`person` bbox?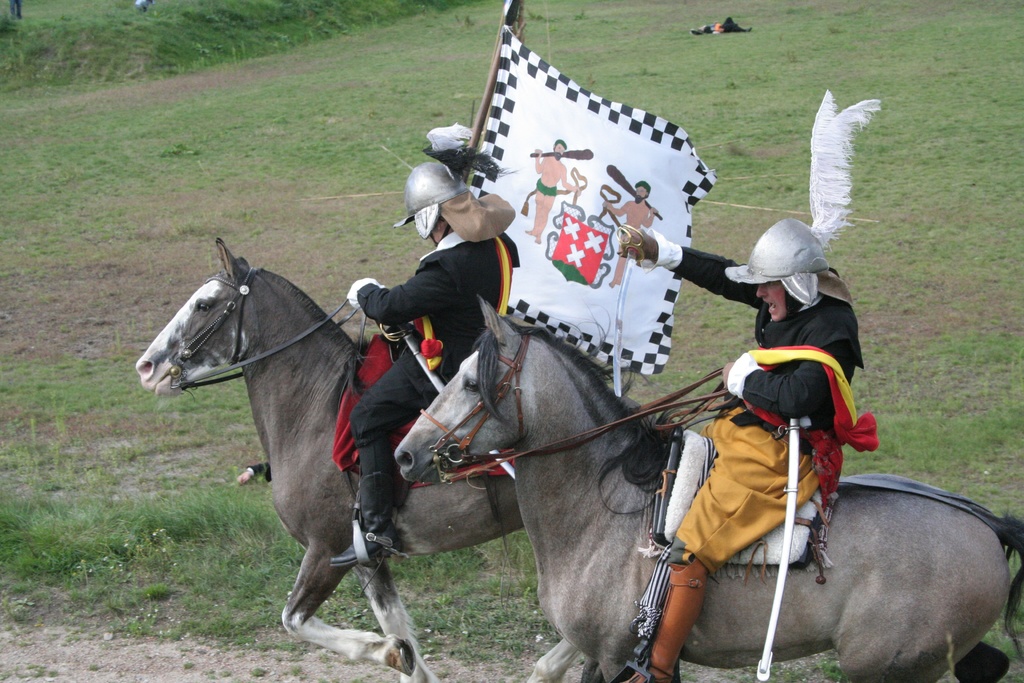
(x1=704, y1=17, x2=754, y2=34)
